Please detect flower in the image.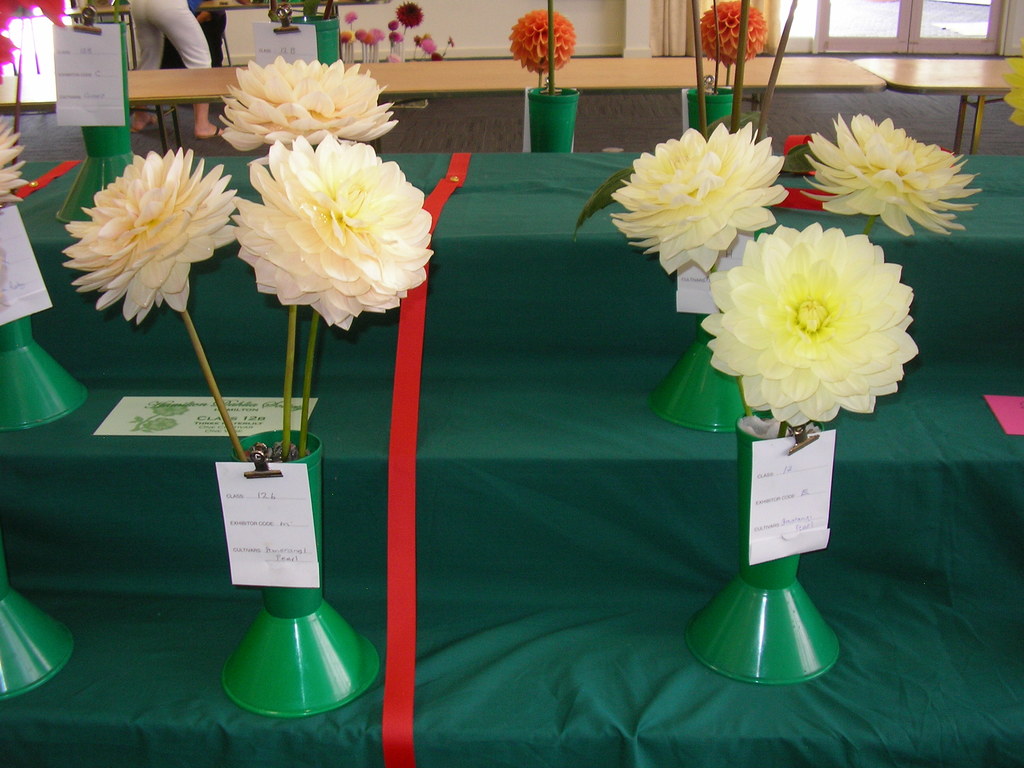
796, 112, 982, 237.
